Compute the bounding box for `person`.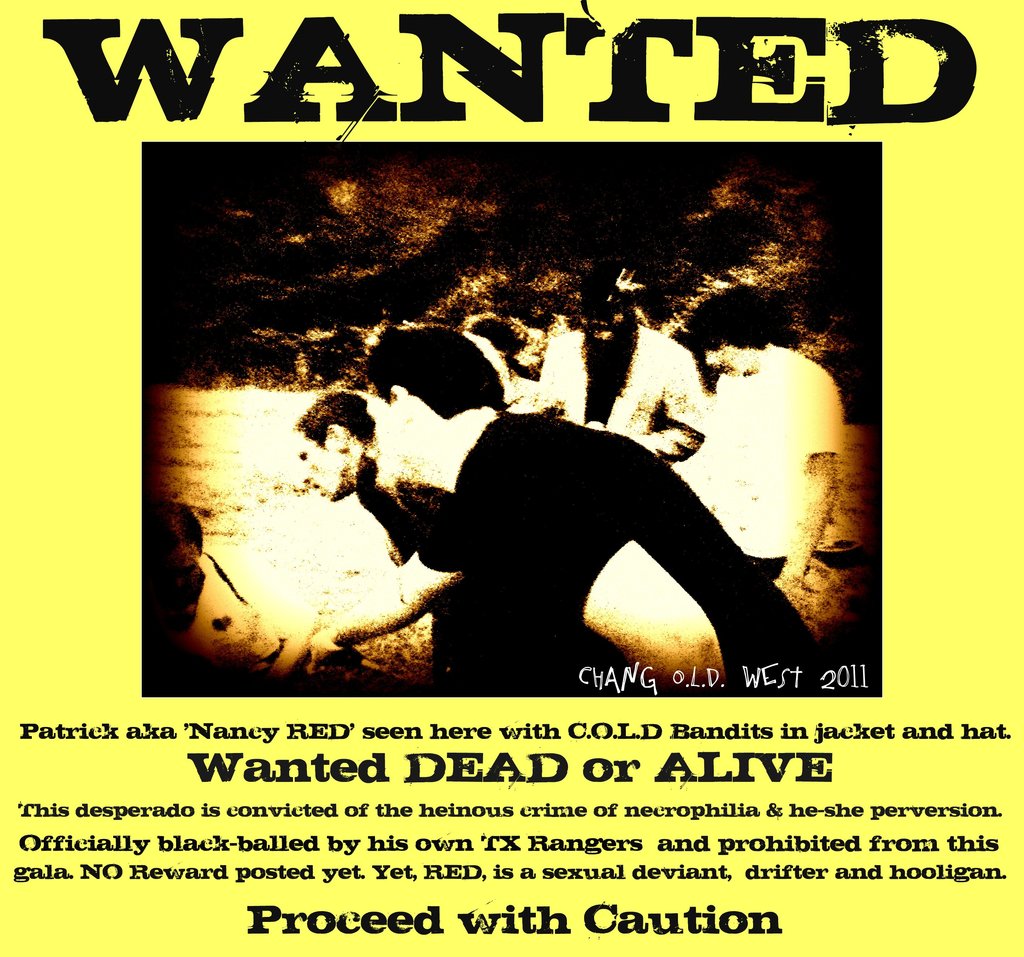
rect(287, 380, 467, 682).
